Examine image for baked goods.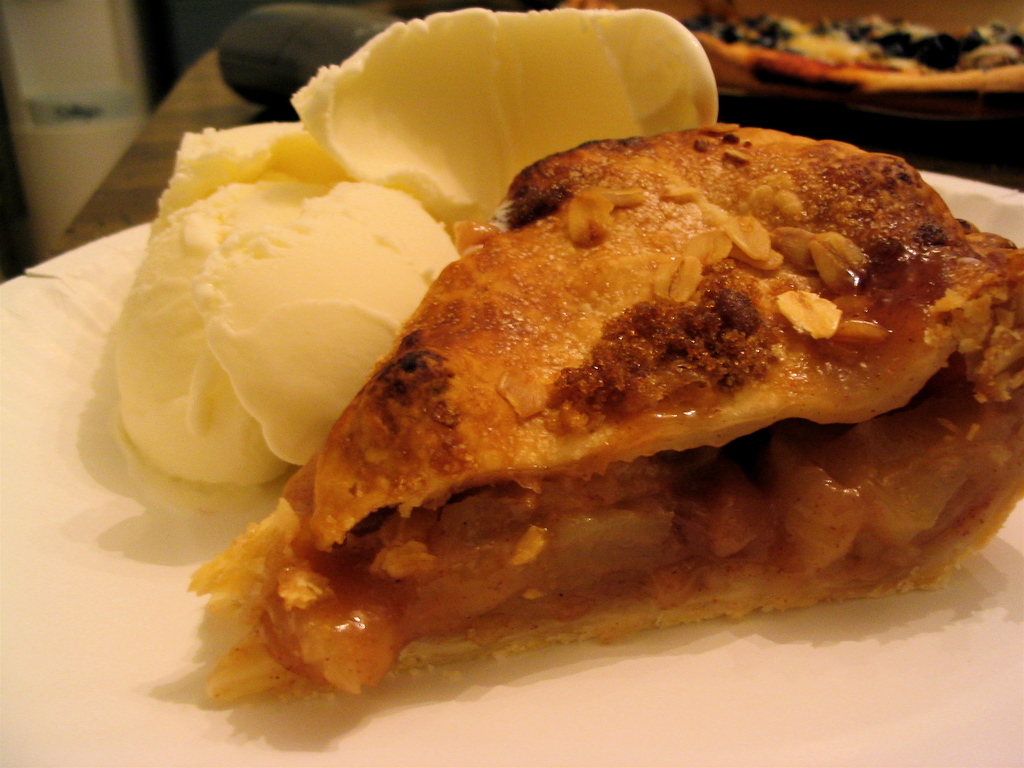
Examination result: {"x1": 175, "y1": 118, "x2": 1023, "y2": 716}.
